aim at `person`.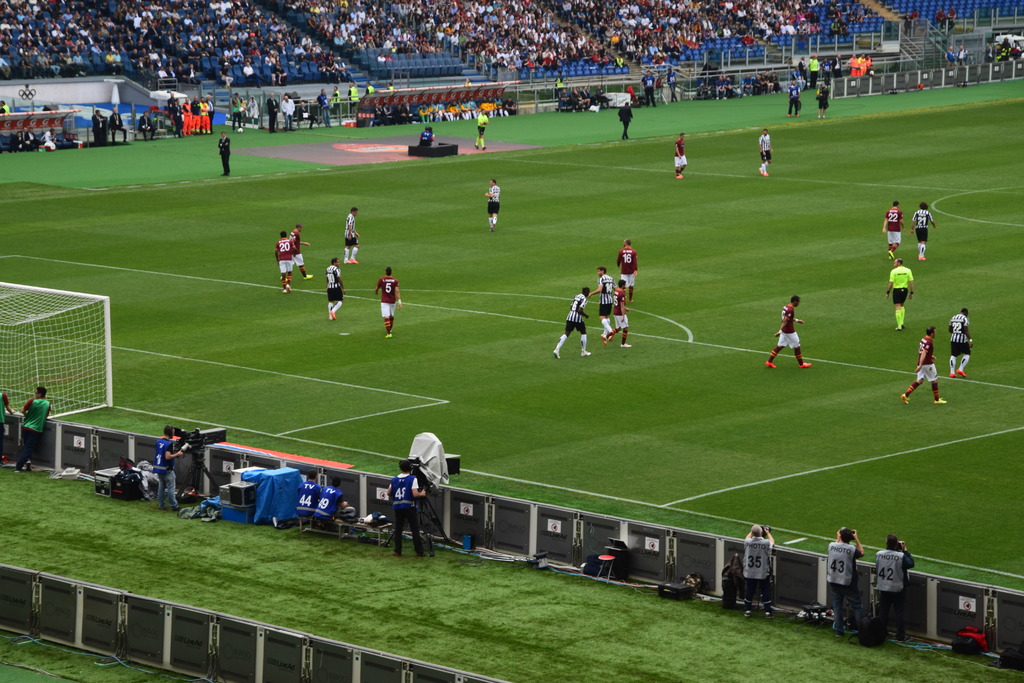
Aimed at crop(150, 422, 188, 514).
